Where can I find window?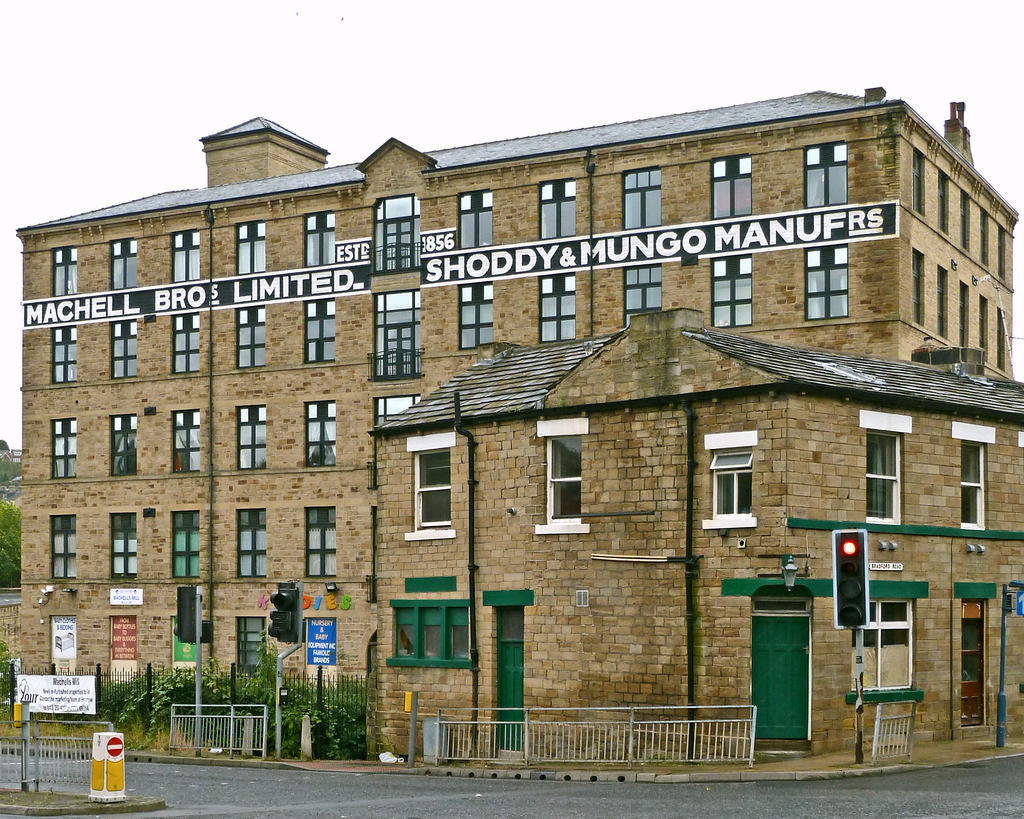
You can find it at x1=409 y1=441 x2=456 y2=537.
